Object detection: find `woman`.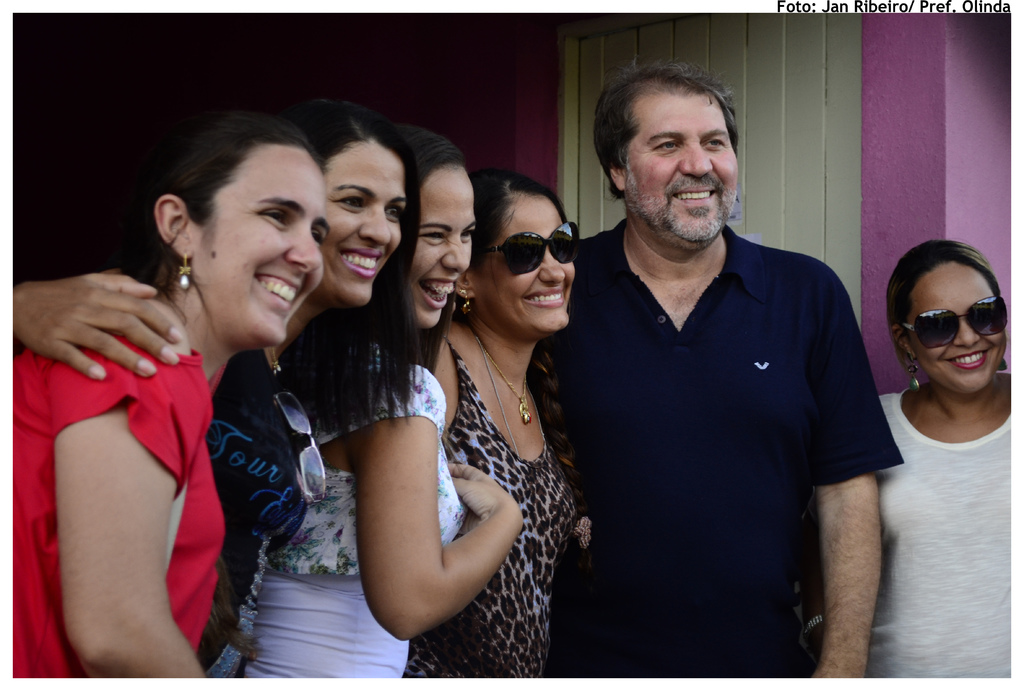
(x1=244, y1=131, x2=518, y2=680).
